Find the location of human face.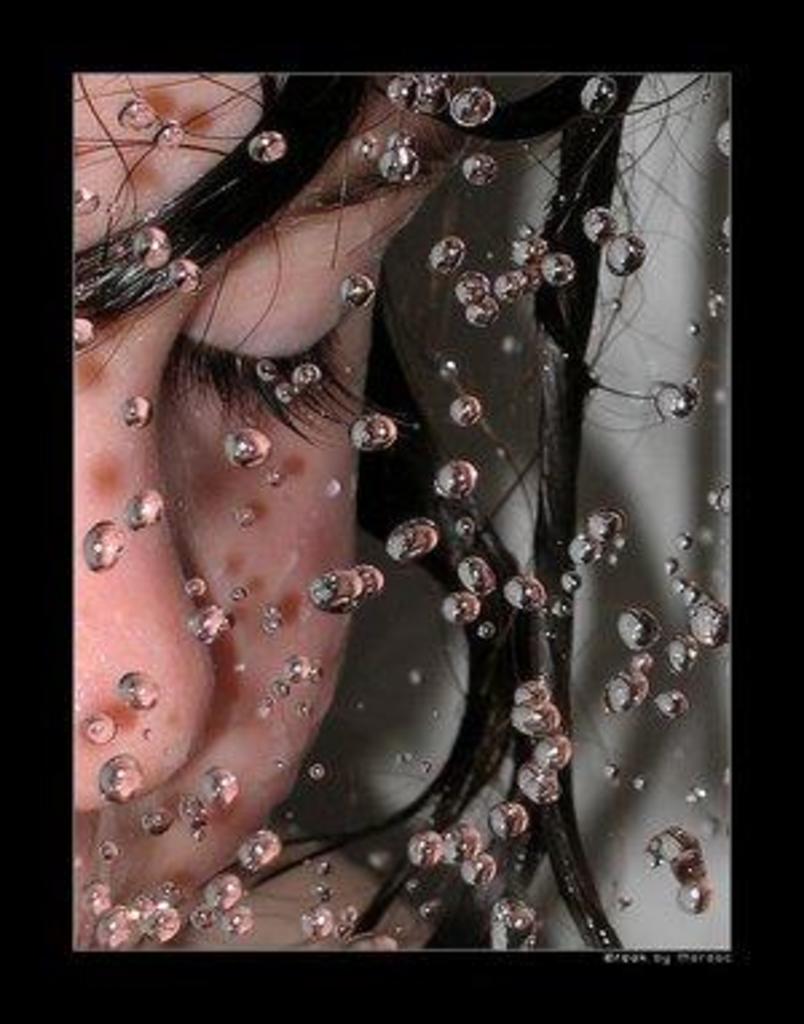
Location: (left=70, top=70, right=472, bottom=954).
